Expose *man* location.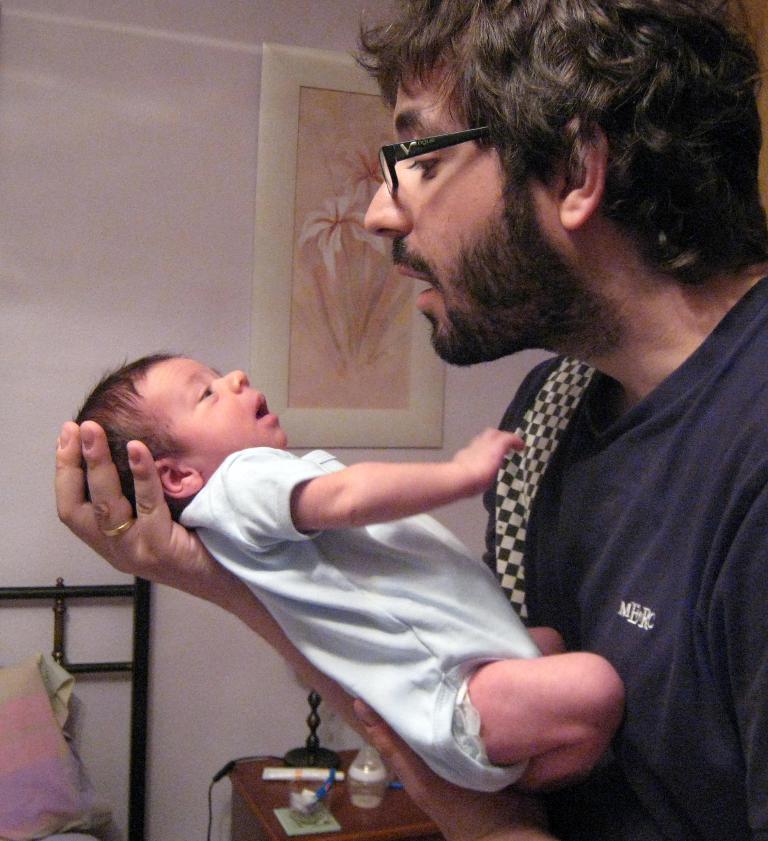
Exposed at 52, 0, 767, 840.
